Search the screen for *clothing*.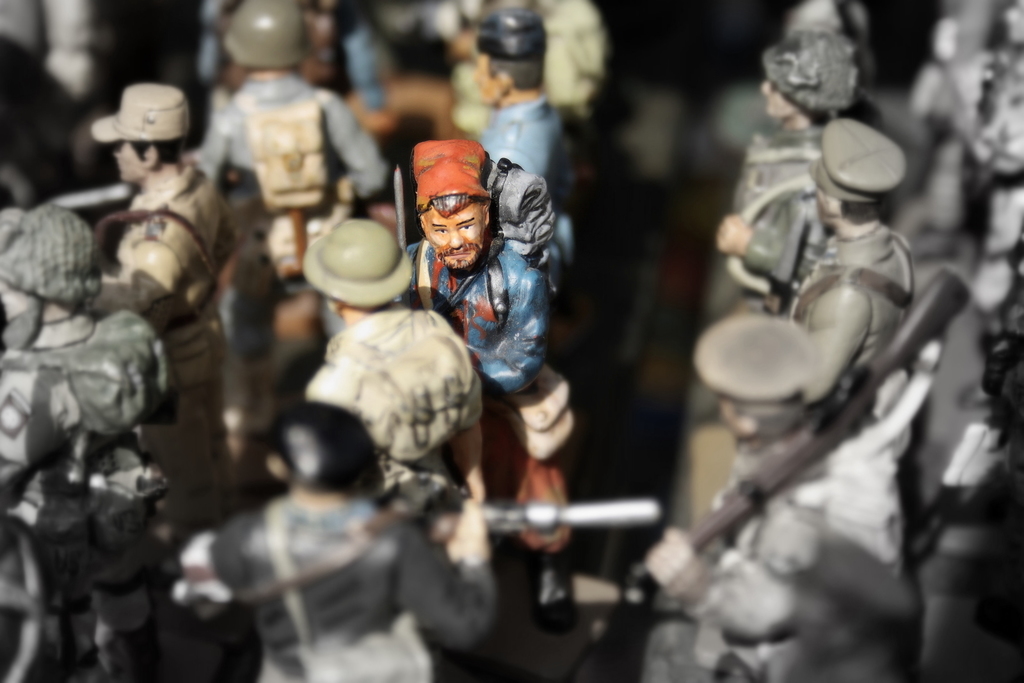
Found at 468 159 580 277.
